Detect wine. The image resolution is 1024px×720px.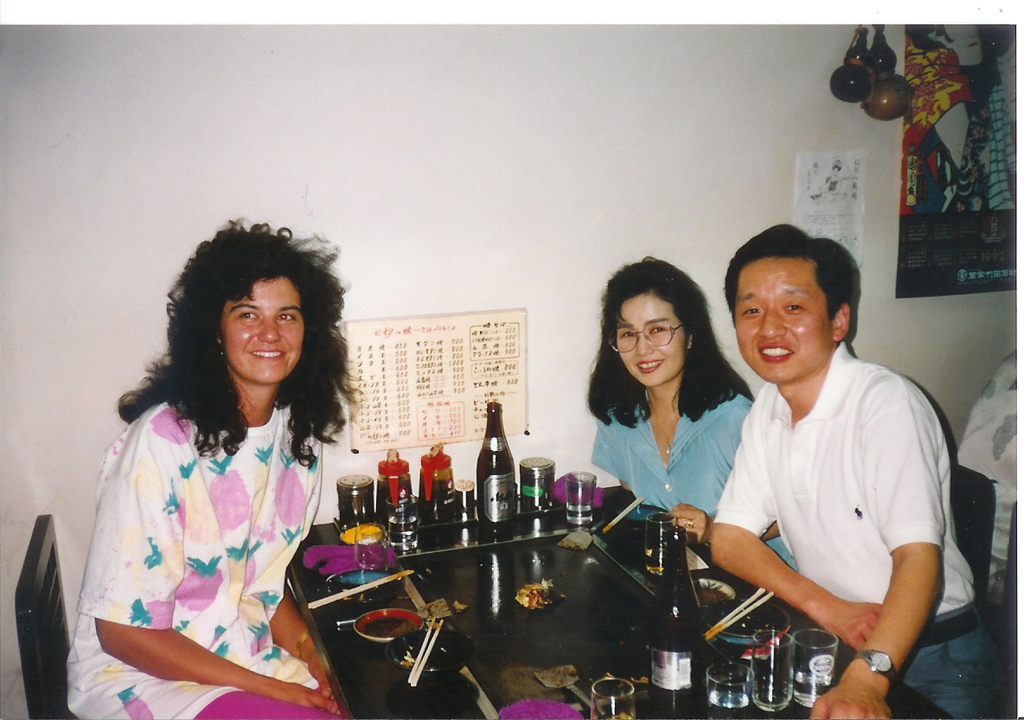
locate(470, 402, 524, 541).
